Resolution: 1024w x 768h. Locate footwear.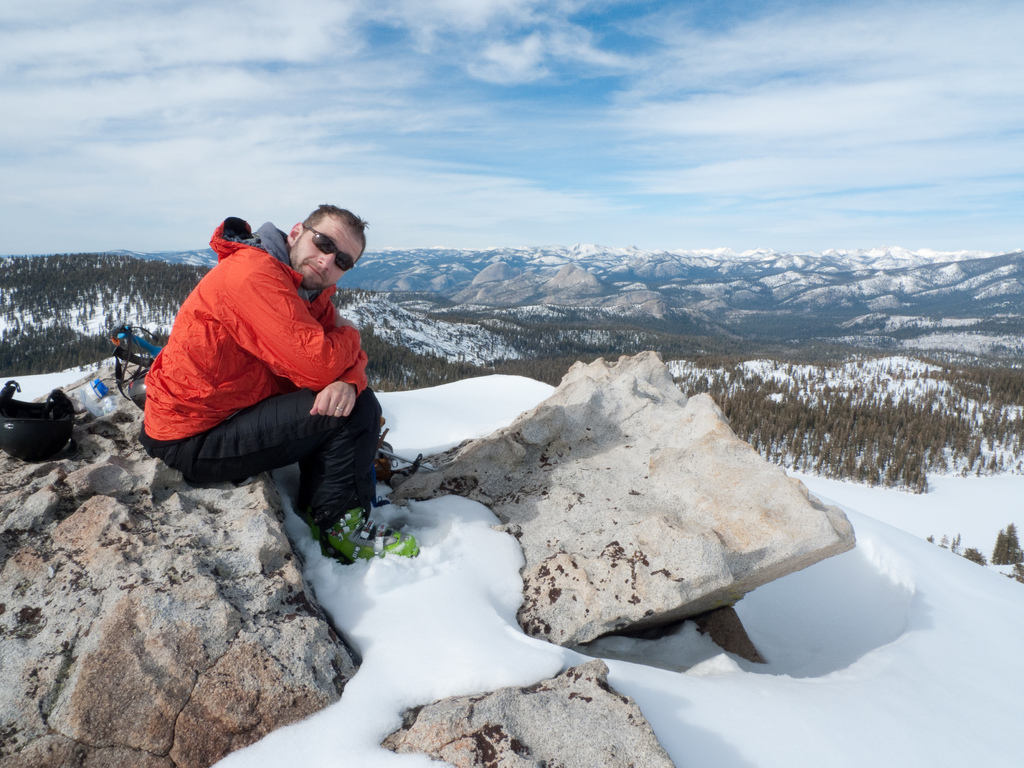
Rect(322, 506, 421, 563).
